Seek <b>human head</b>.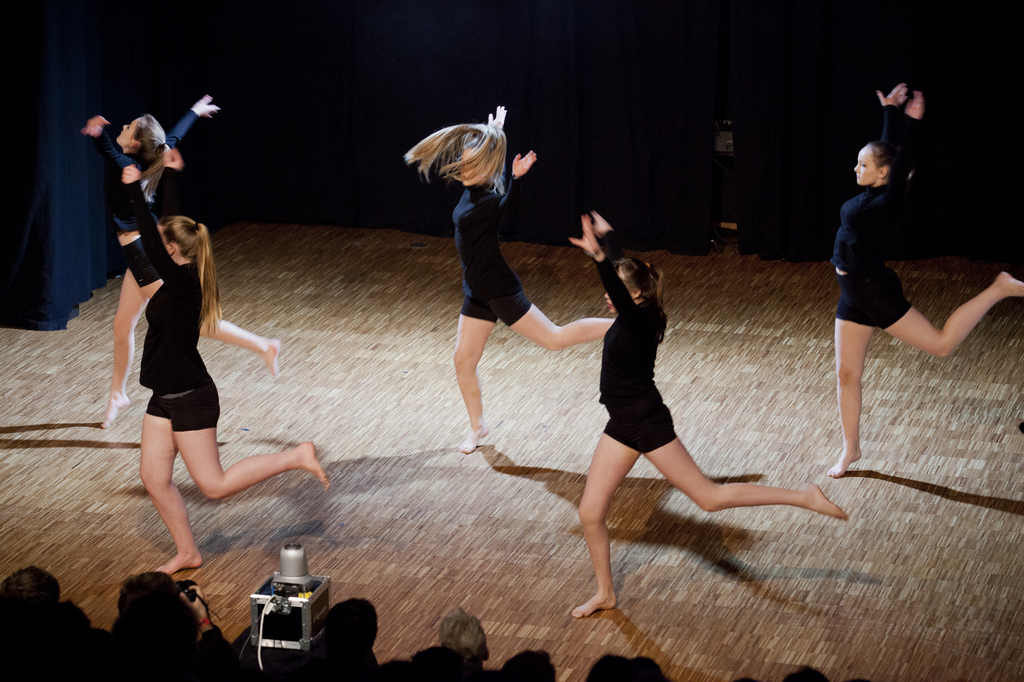
[x1=781, y1=666, x2=830, y2=681].
